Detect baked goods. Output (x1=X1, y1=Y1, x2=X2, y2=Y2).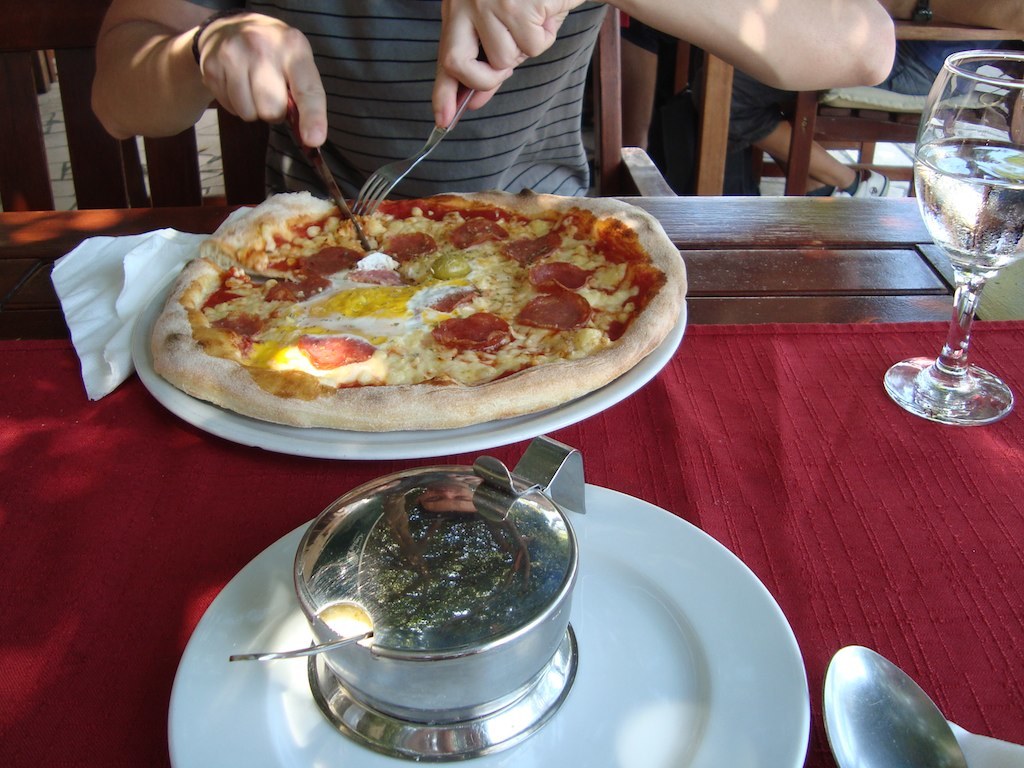
(x1=136, y1=163, x2=683, y2=445).
